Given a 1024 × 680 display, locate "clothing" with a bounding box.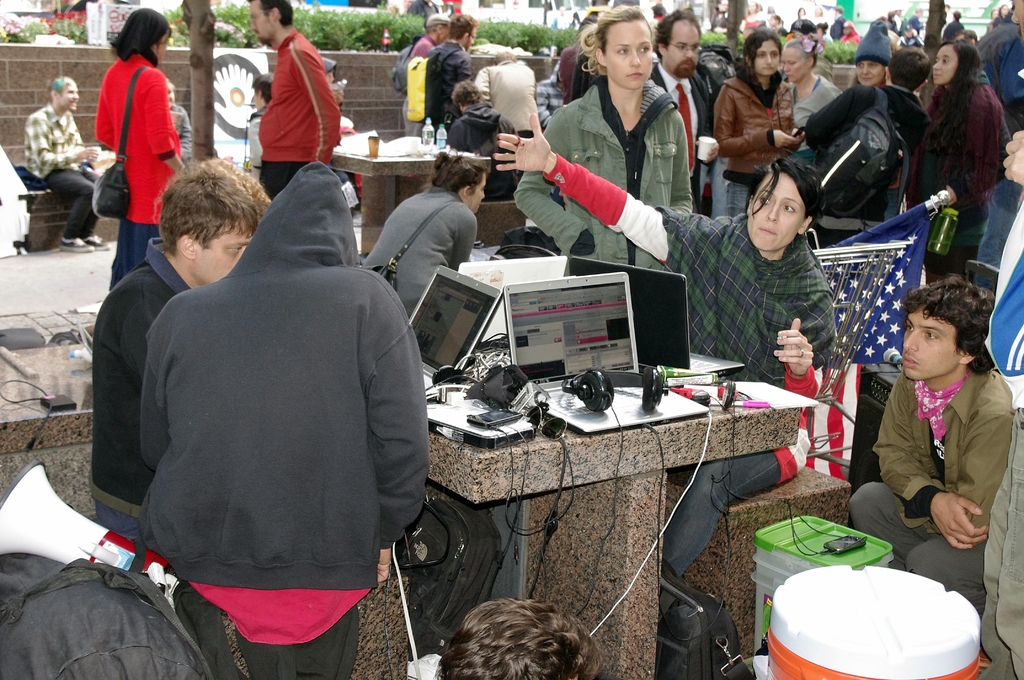
Located: [512,74,694,270].
